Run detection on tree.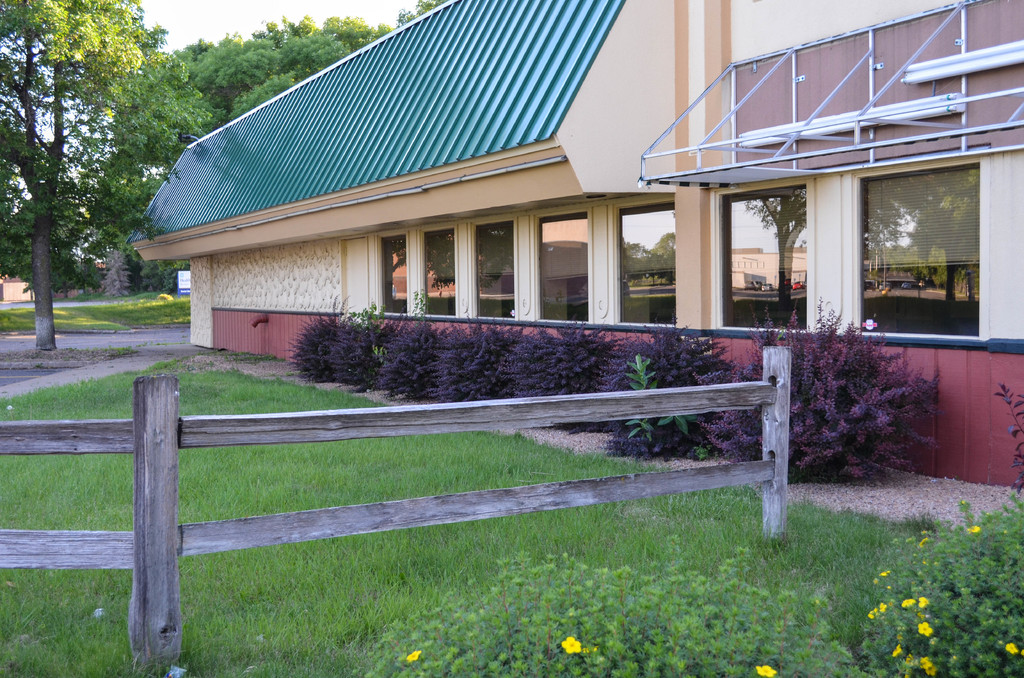
Result: bbox=(102, 239, 132, 297).
